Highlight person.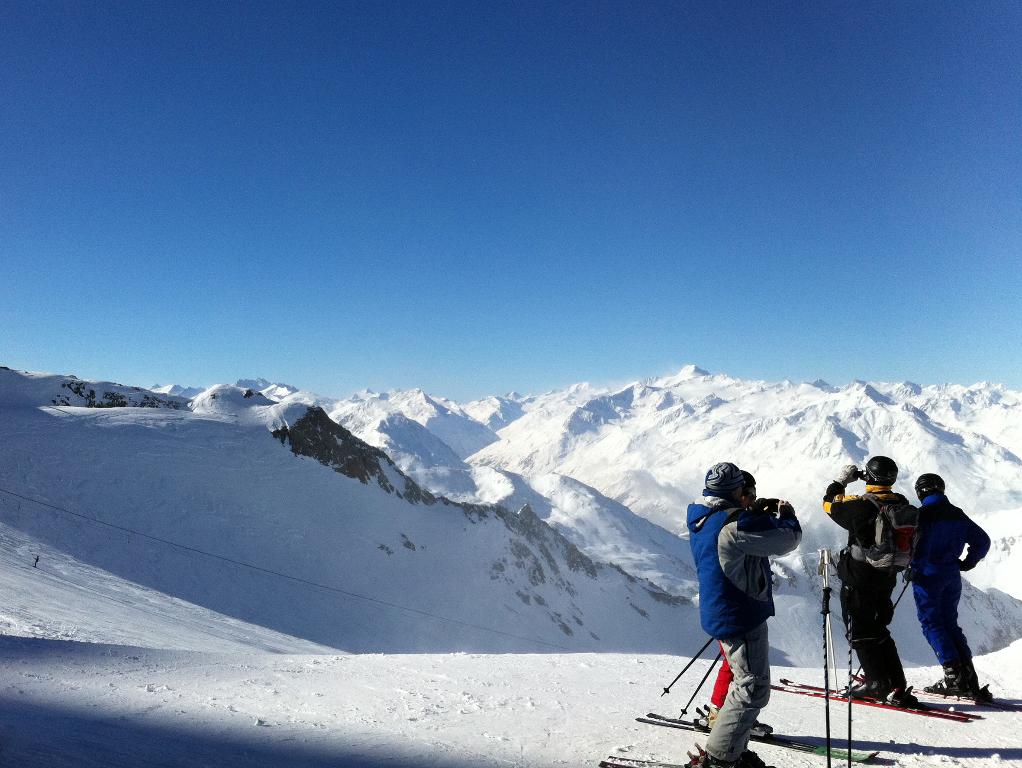
Highlighted region: {"x1": 703, "y1": 472, "x2": 774, "y2": 732}.
